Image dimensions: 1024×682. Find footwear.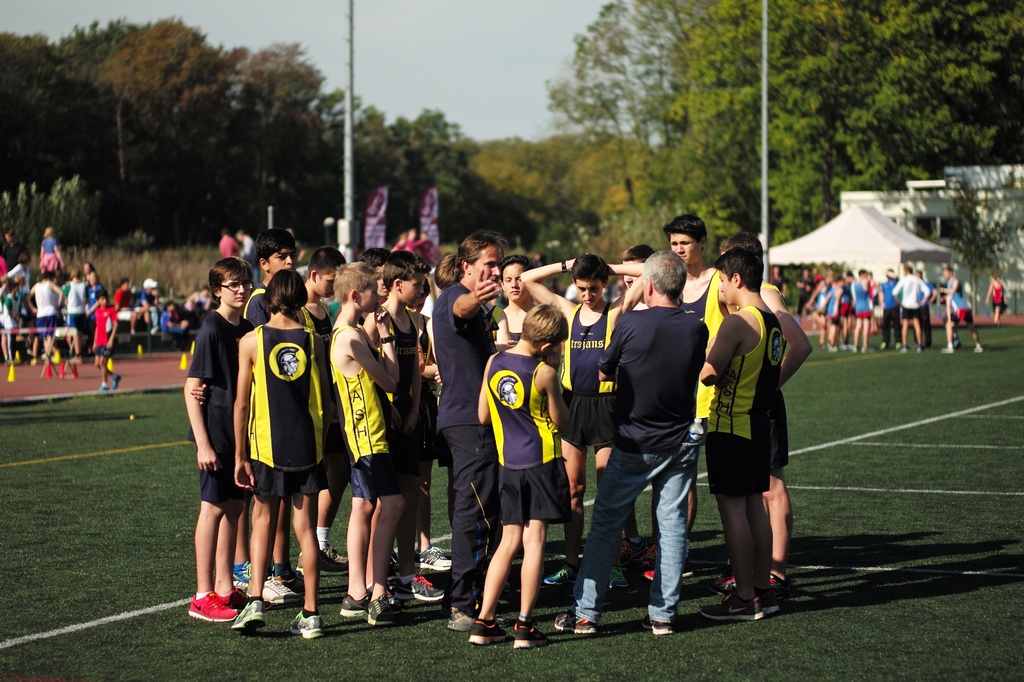
l=467, t=618, r=510, b=649.
